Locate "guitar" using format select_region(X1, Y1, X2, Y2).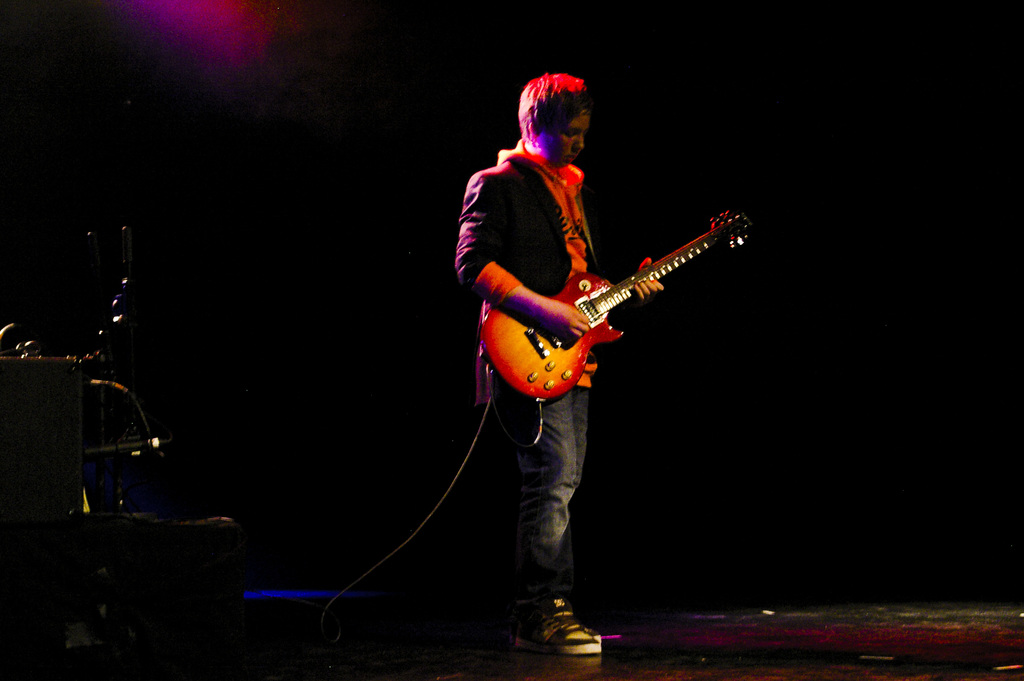
select_region(484, 206, 750, 399).
